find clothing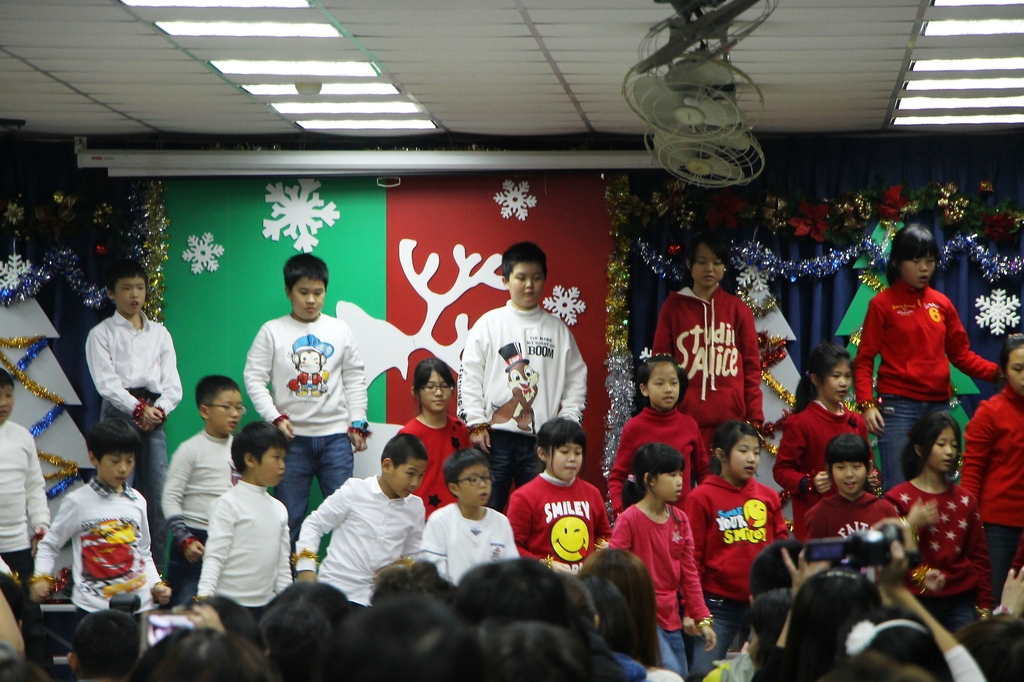
82,314,186,526
